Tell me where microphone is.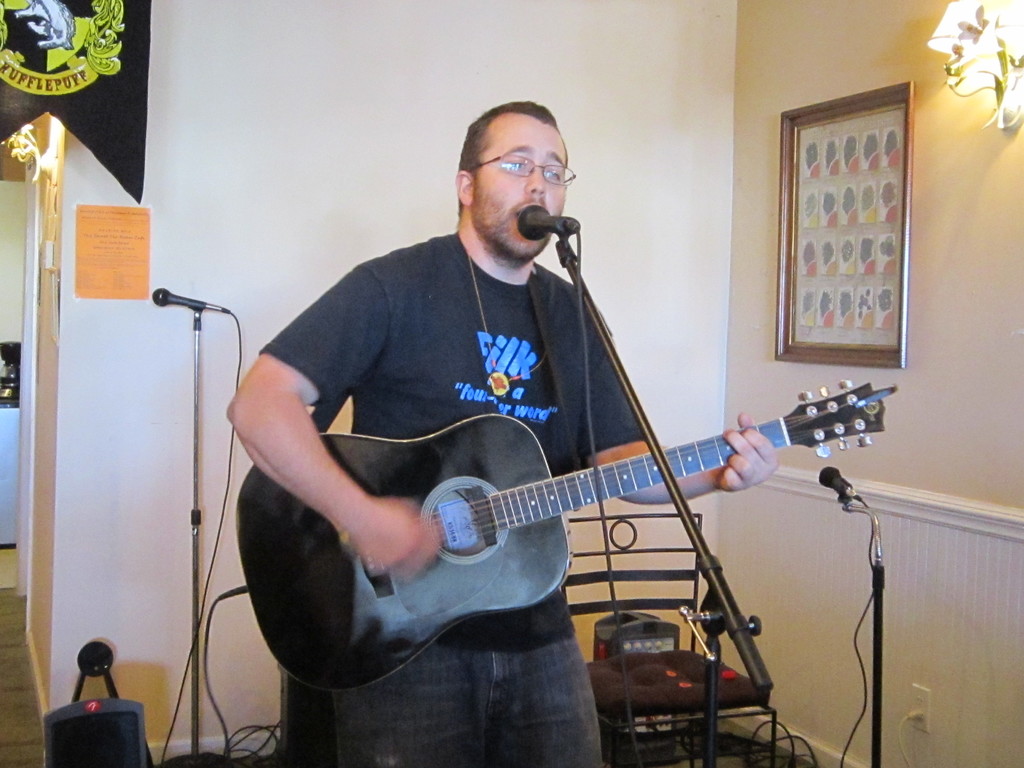
microphone is at Rect(148, 284, 228, 316).
